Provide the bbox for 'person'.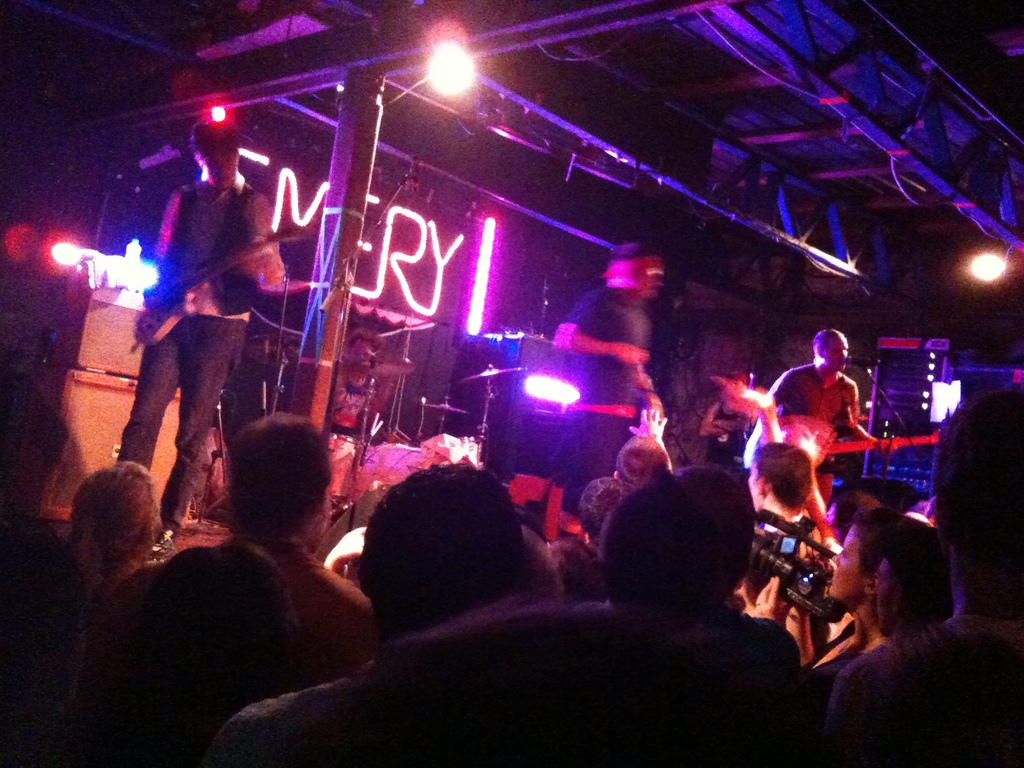
712,328,877,516.
